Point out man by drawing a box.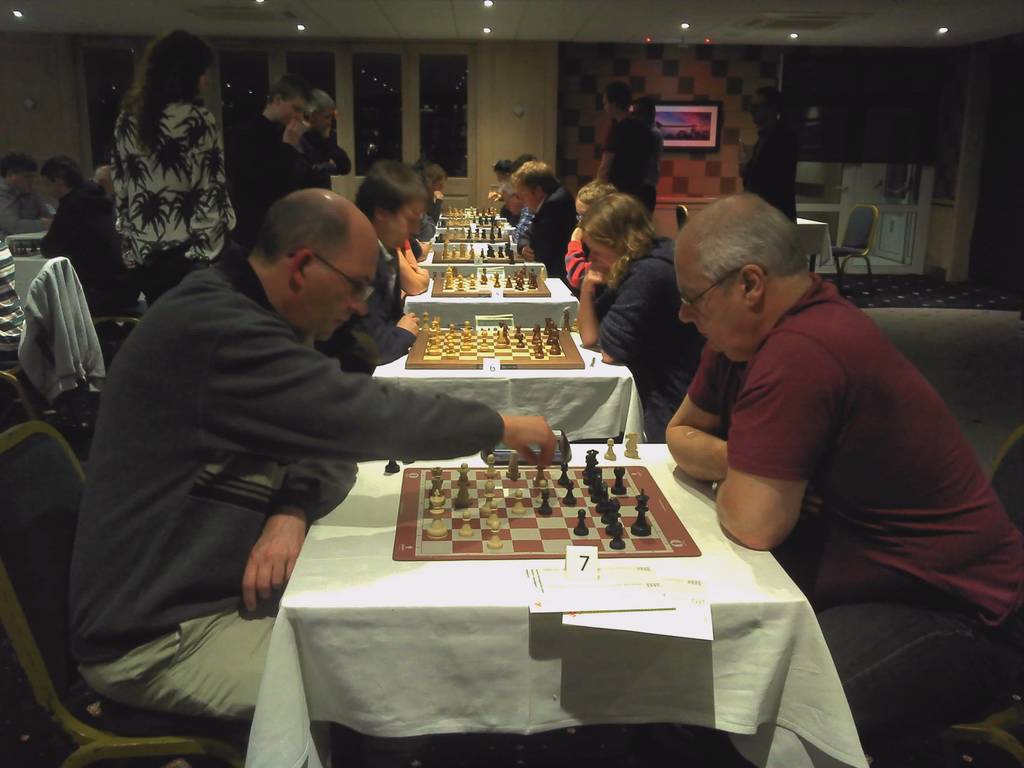
region(502, 154, 540, 250).
